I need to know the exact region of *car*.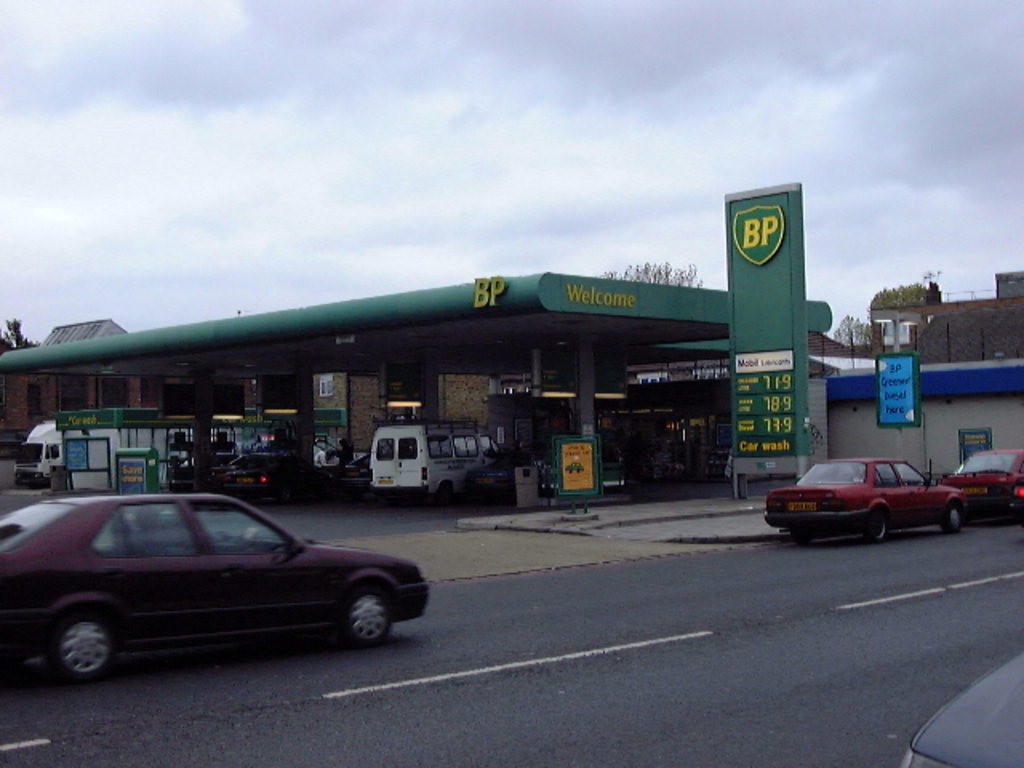
Region: <box>11,493,427,688</box>.
